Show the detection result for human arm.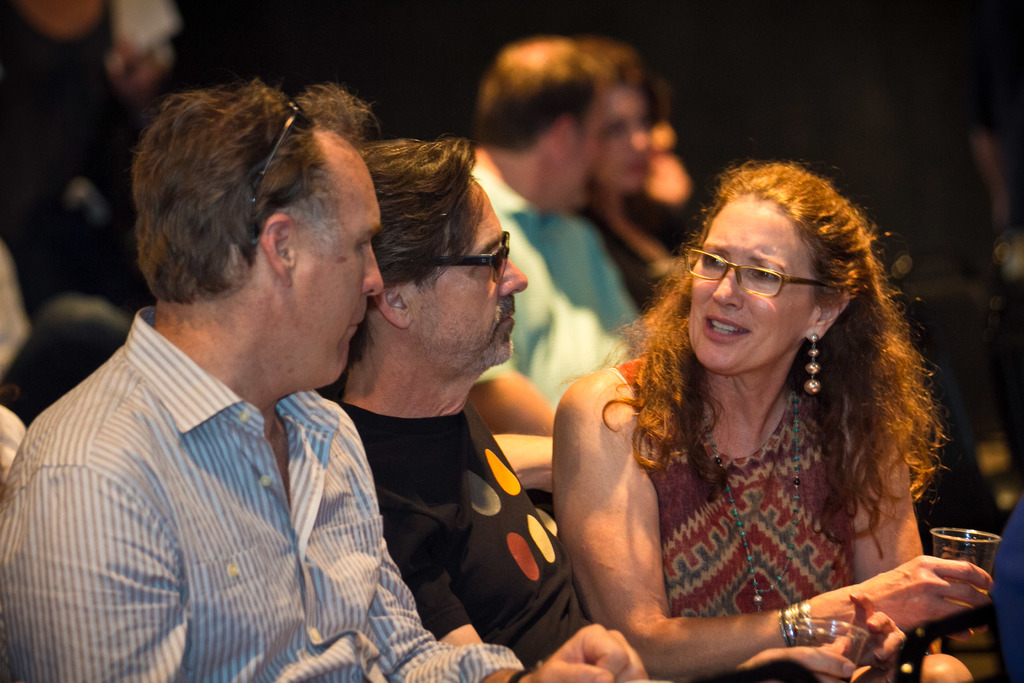
[552,367,994,679].
